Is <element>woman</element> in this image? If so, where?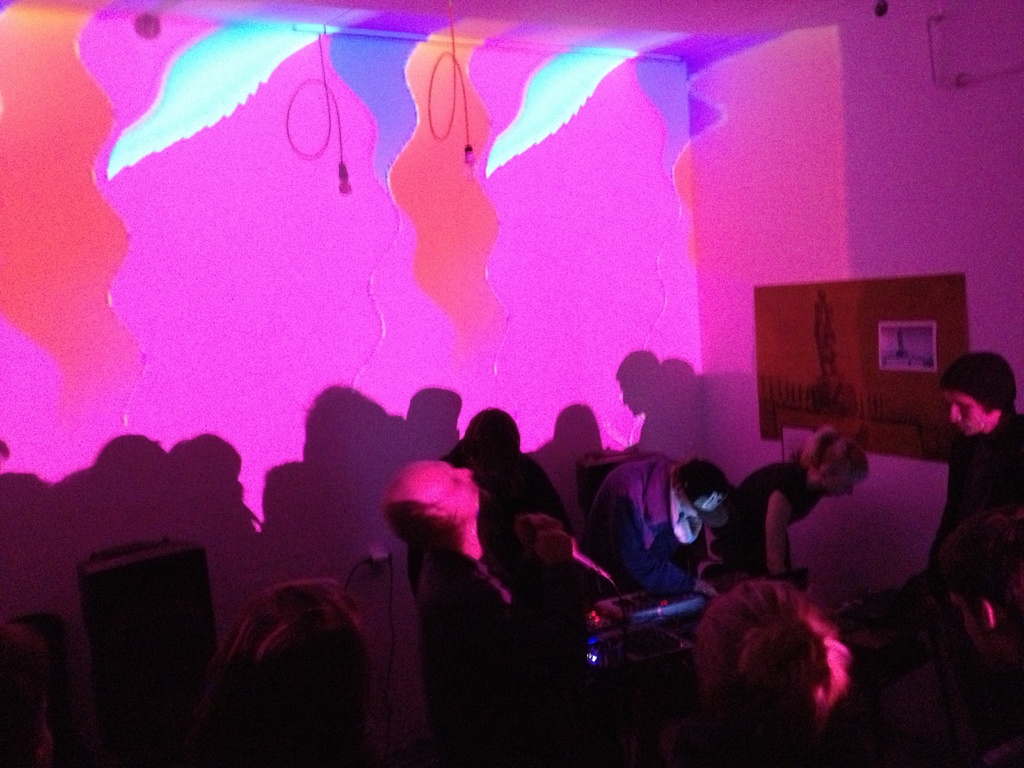
Yes, at select_region(196, 577, 382, 767).
